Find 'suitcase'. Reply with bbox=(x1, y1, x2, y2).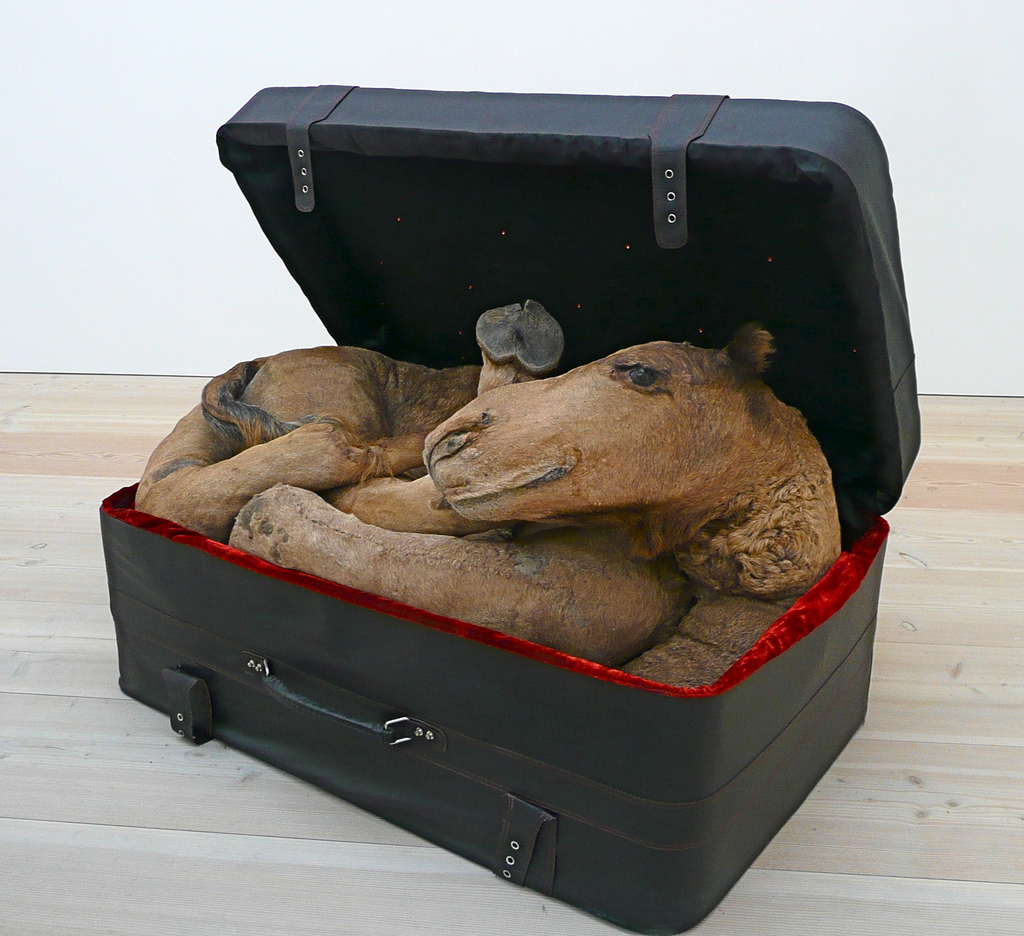
bbox=(95, 82, 924, 935).
